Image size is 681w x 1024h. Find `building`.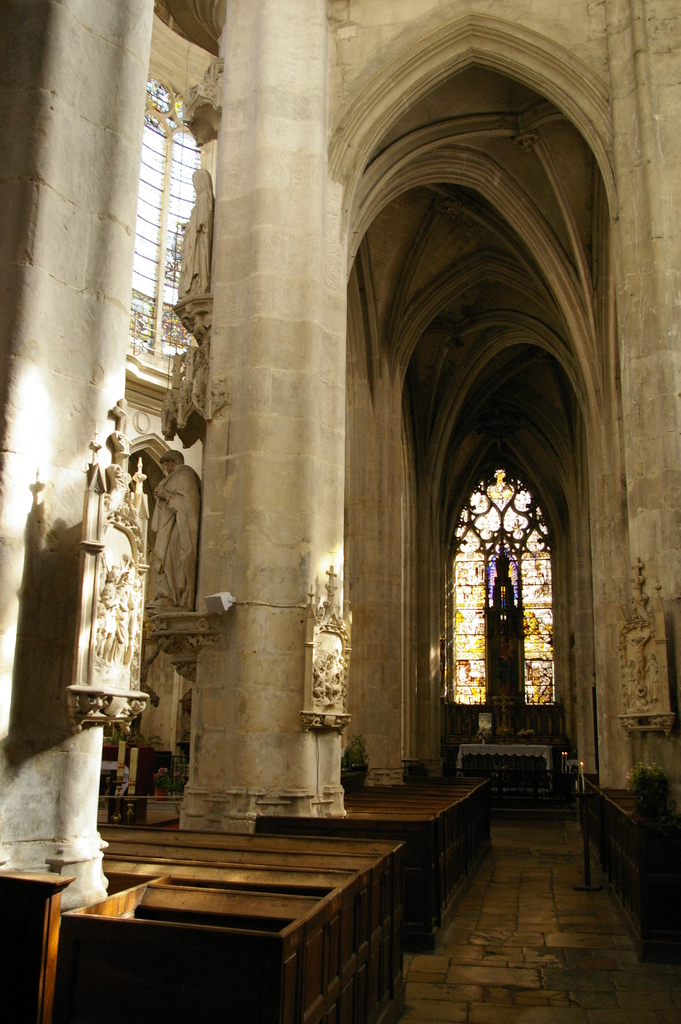
bbox(0, 0, 680, 1022).
